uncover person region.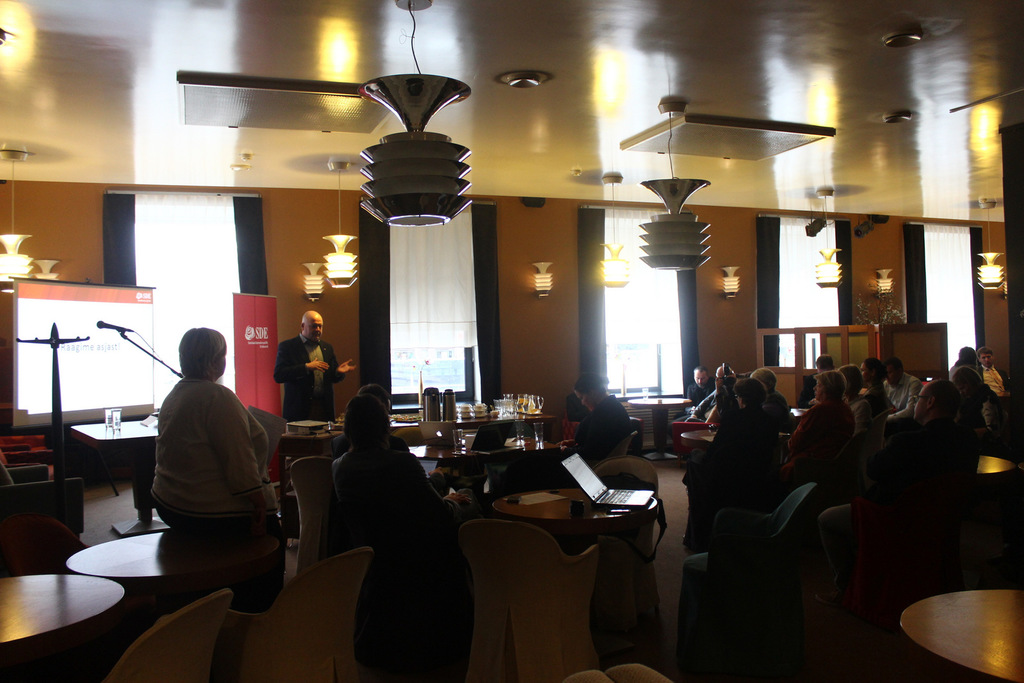
Uncovered: 706,373,782,456.
